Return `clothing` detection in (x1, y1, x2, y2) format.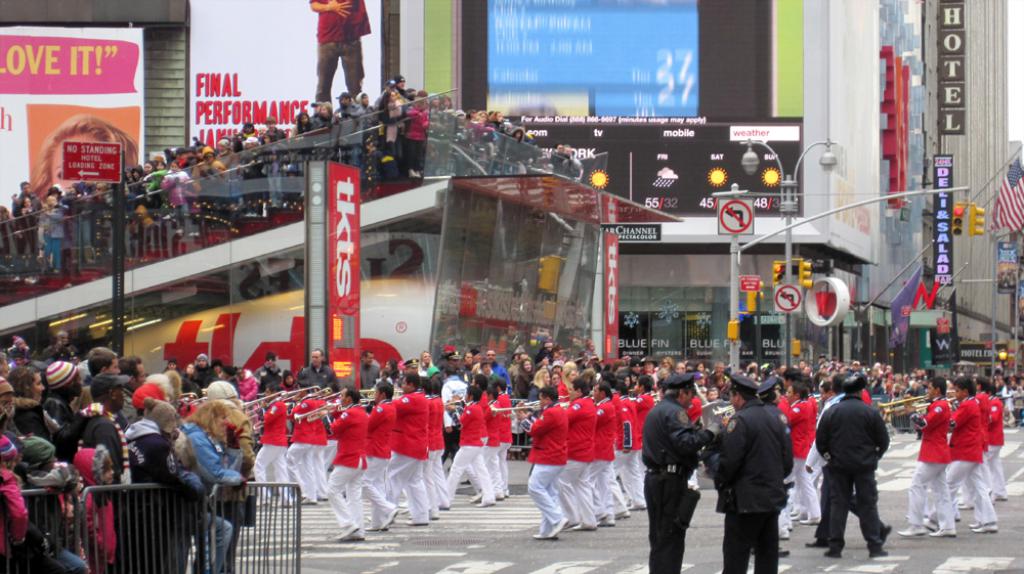
(638, 396, 705, 573).
